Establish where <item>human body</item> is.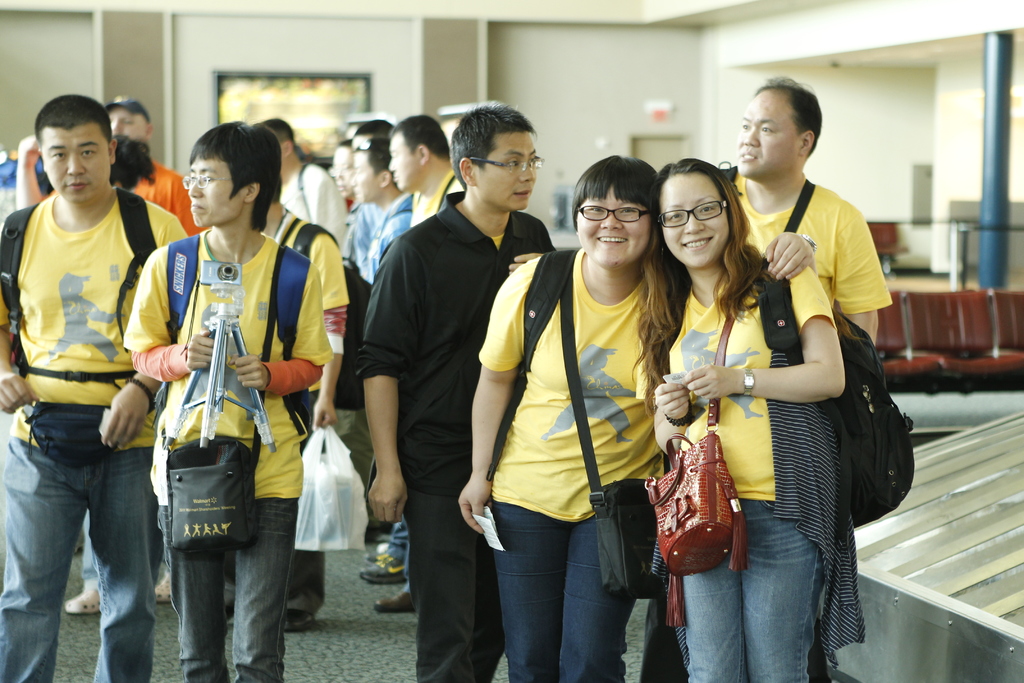
Established at (x1=63, y1=198, x2=178, y2=620).
